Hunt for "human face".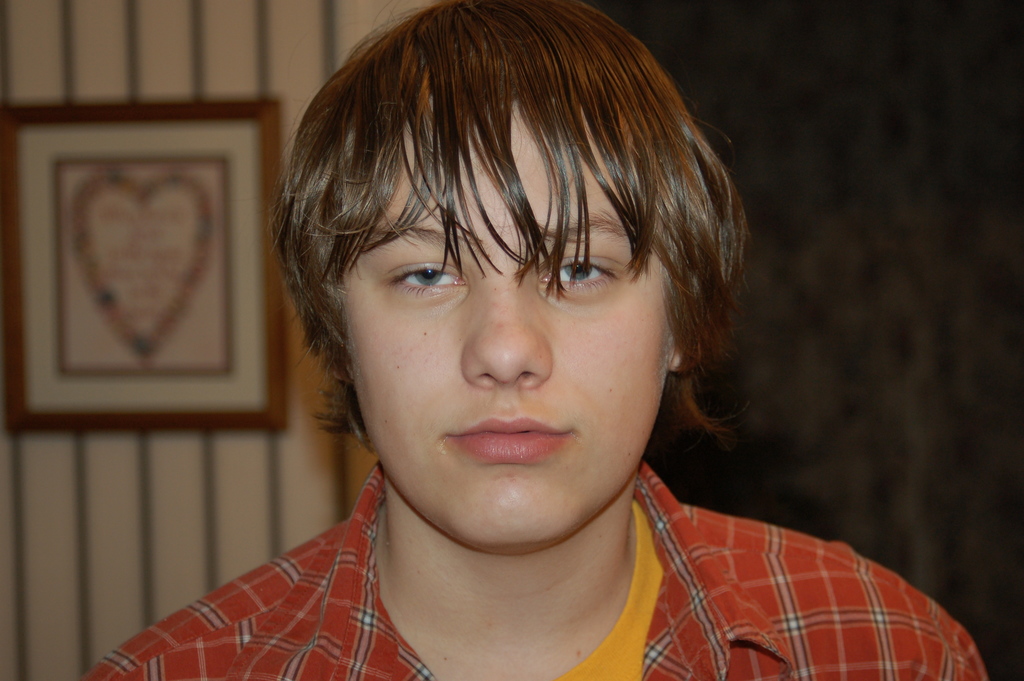
Hunted down at region(351, 99, 671, 544).
